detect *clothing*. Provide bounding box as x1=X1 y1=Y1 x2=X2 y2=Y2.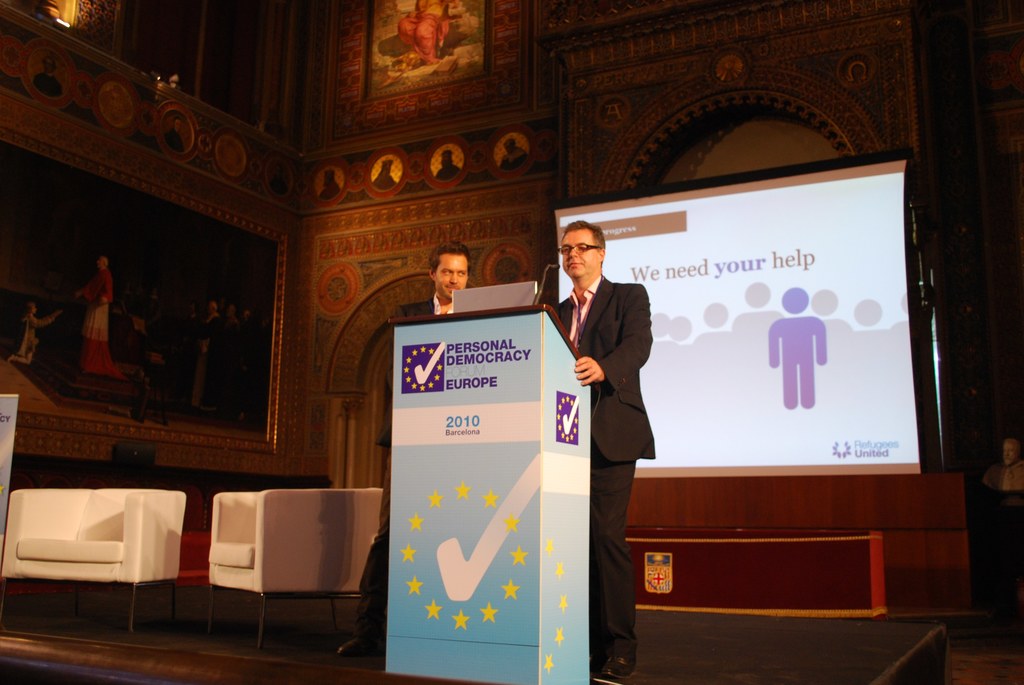
x1=566 y1=275 x2=657 y2=681.
